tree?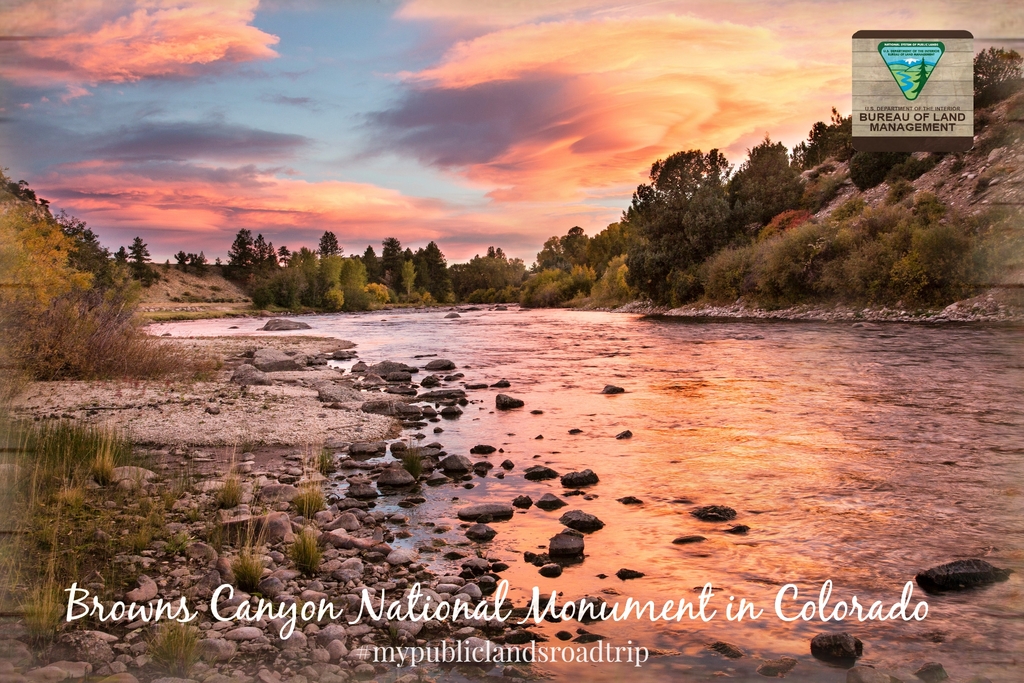
bbox(131, 237, 150, 275)
